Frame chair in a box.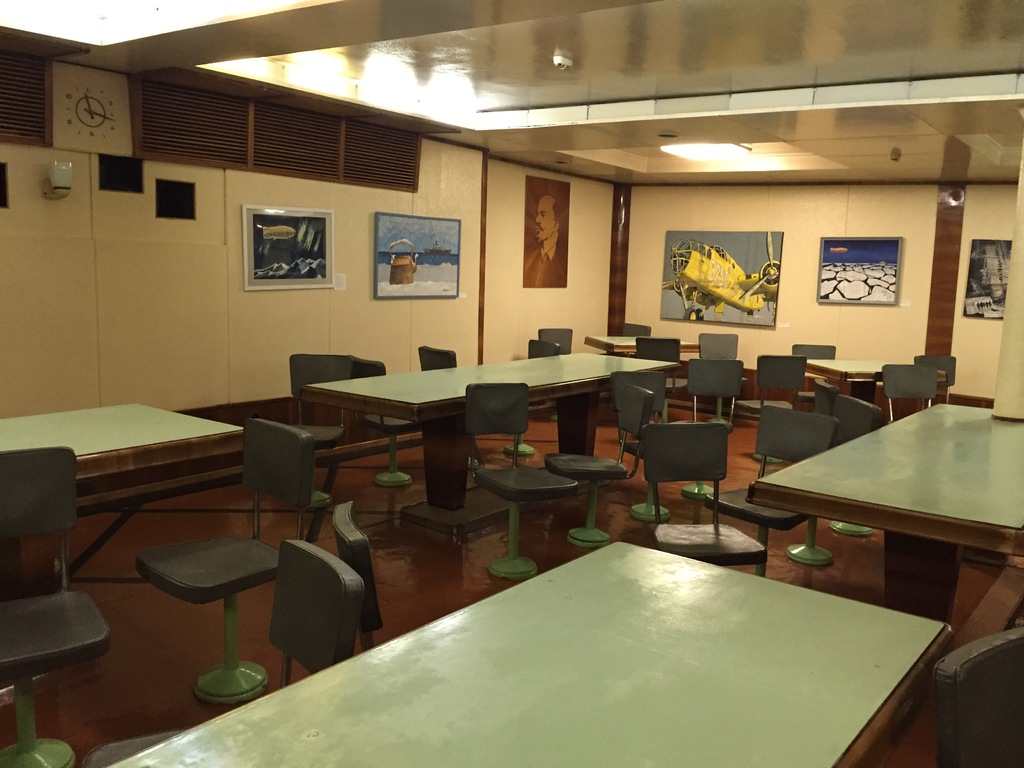
(881,360,938,426).
